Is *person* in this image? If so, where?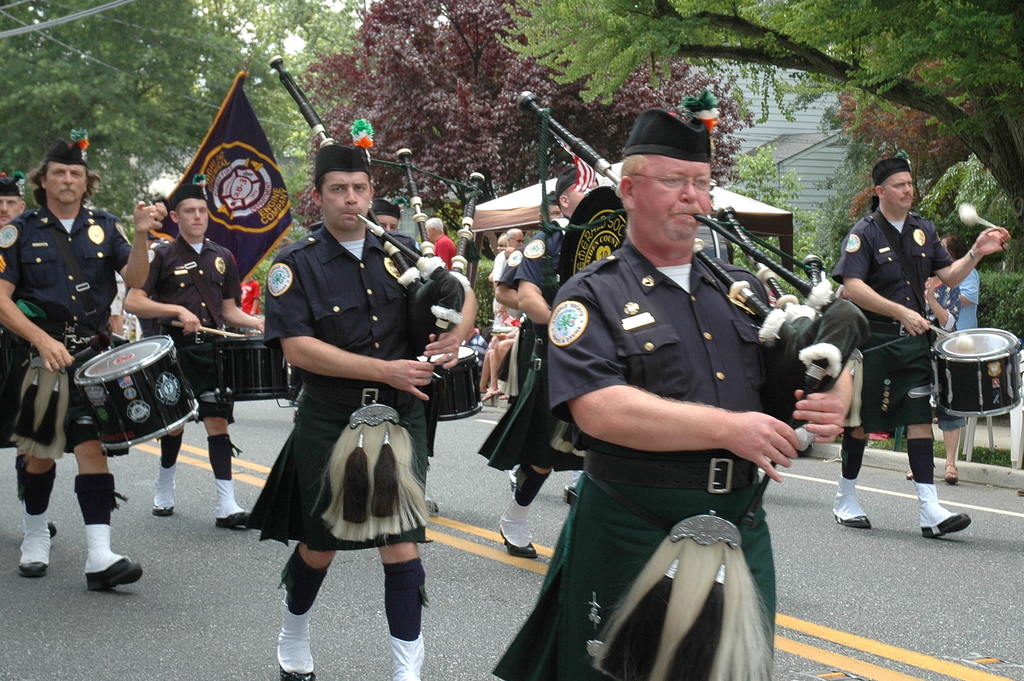
Yes, at box=[903, 238, 980, 481].
